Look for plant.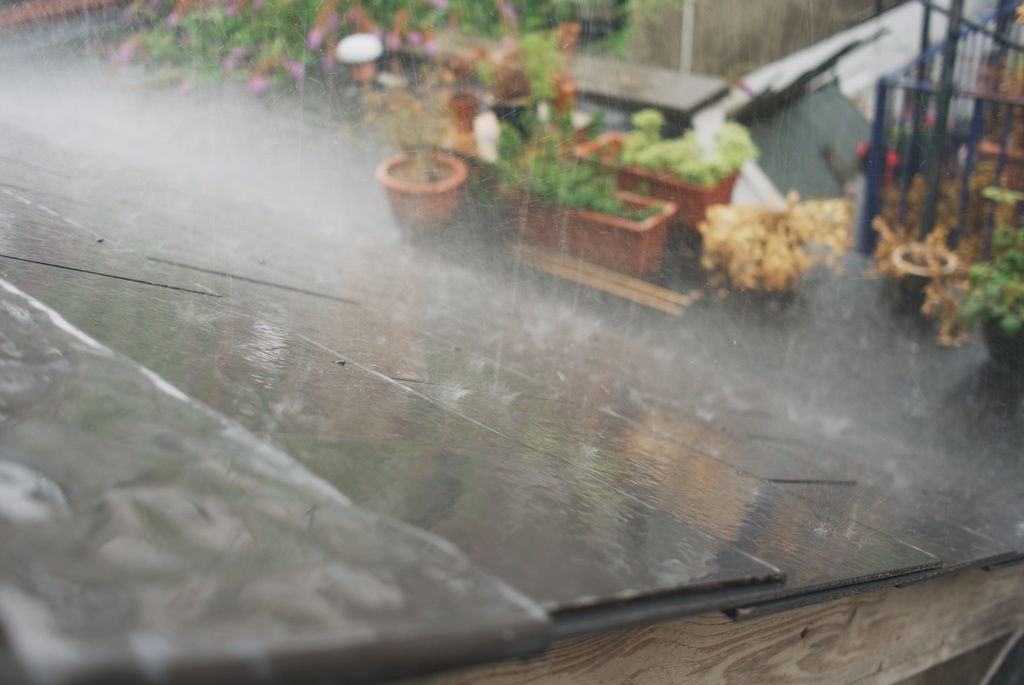
Found: [692, 185, 860, 297].
